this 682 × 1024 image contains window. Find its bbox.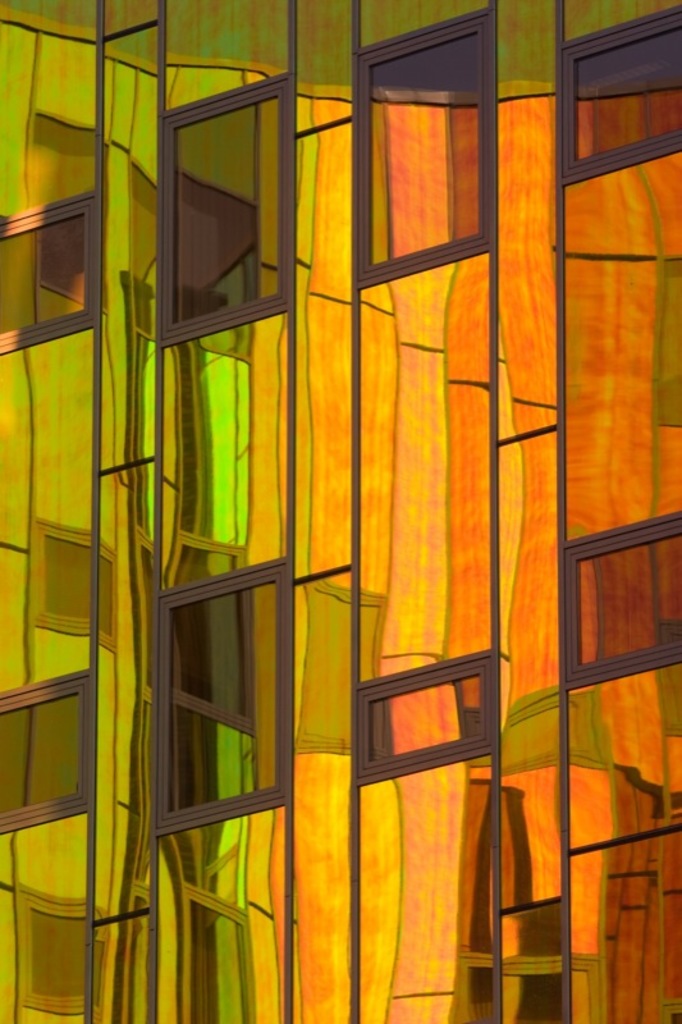
[left=560, top=12, right=681, bottom=191].
